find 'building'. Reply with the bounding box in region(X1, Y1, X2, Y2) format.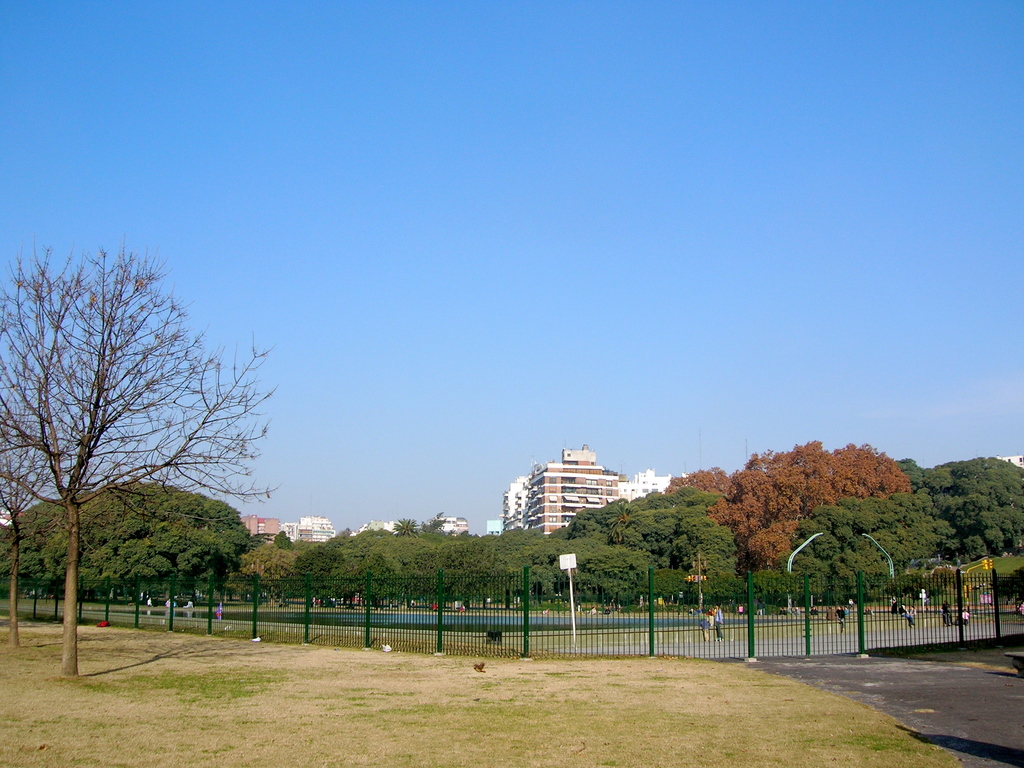
region(524, 446, 620, 528).
